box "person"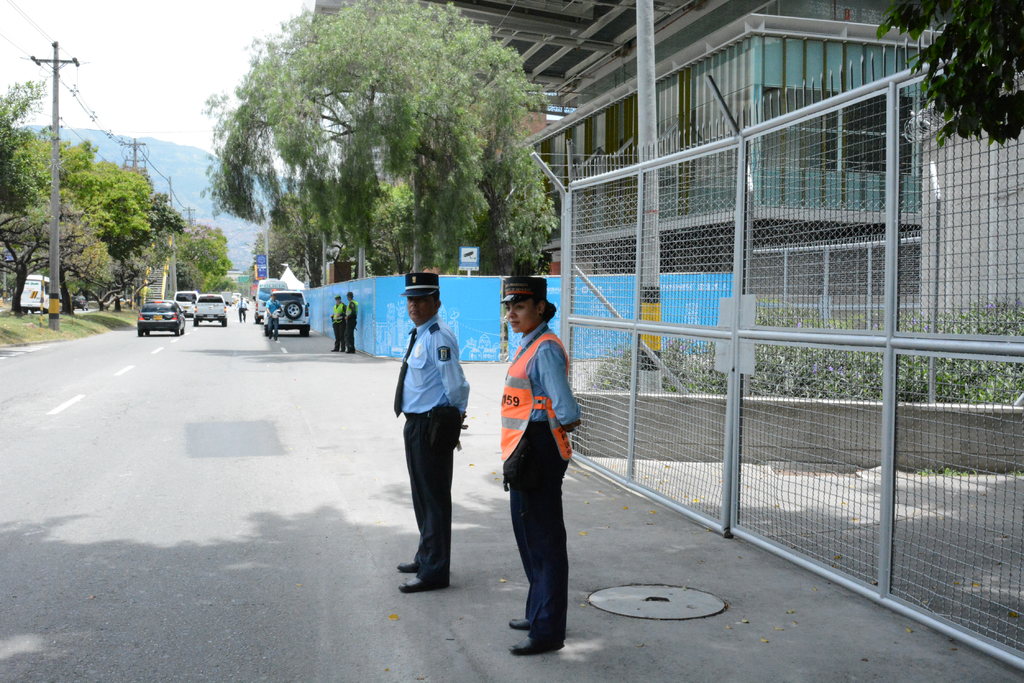
[265, 294, 284, 340]
